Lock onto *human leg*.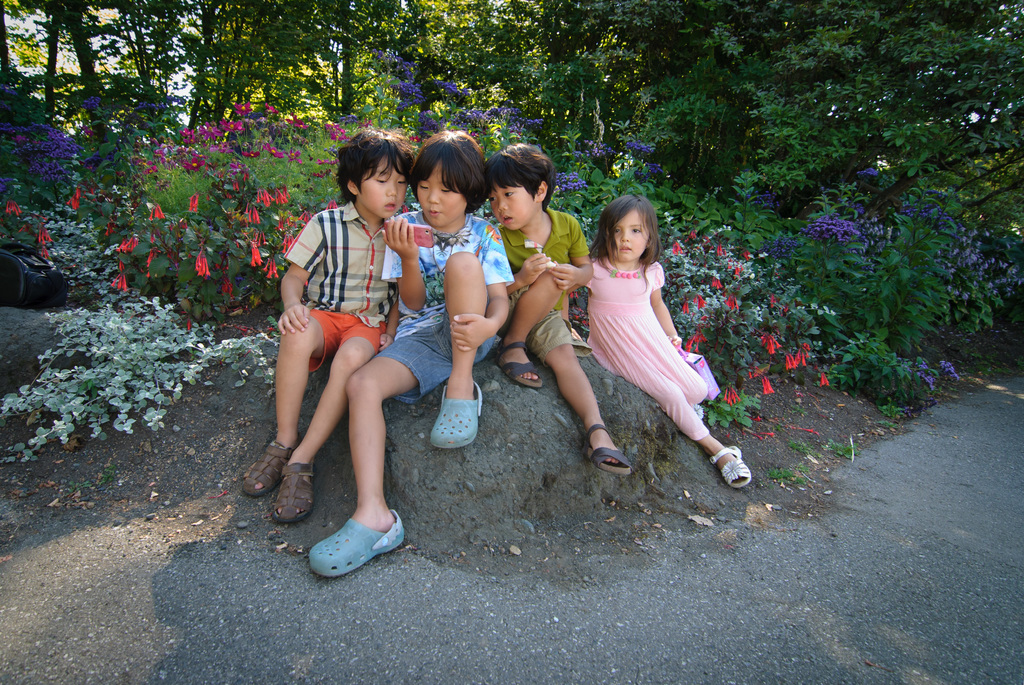
Locked: region(307, 335, 448, 577).
